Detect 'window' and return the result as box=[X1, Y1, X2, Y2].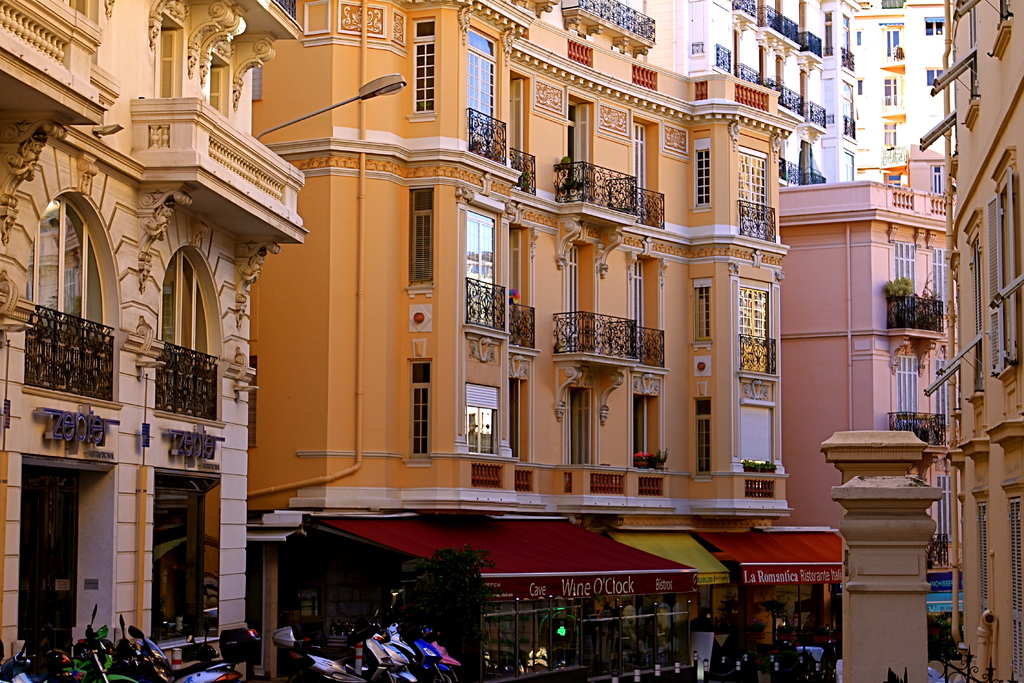
box=[160, 257, 224, 393].
